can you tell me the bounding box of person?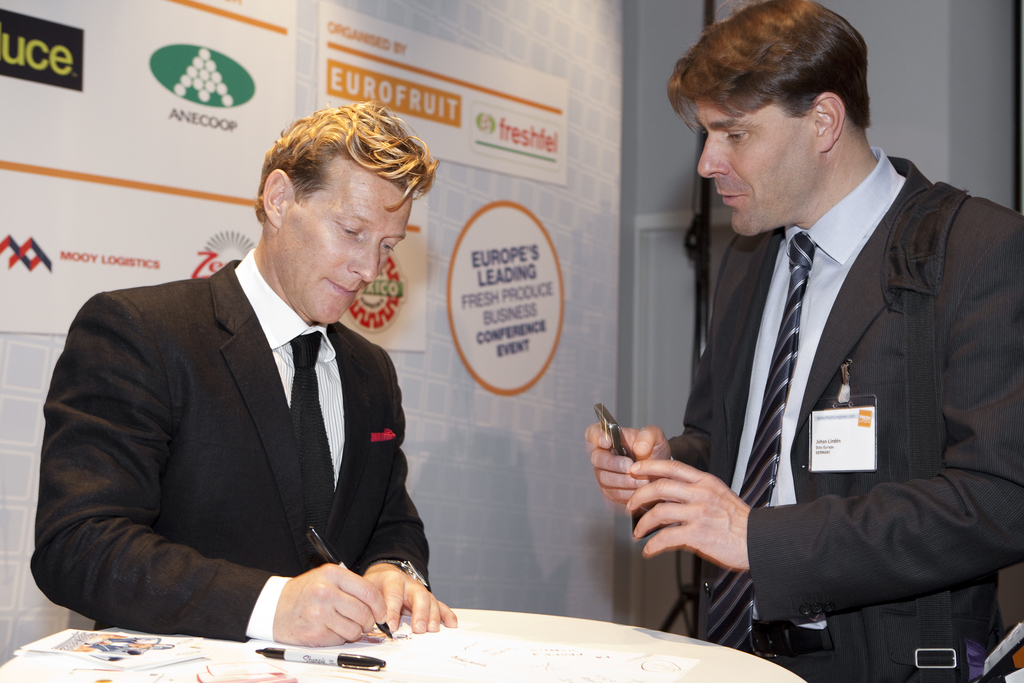
{"left": 60, "top": 115, "right": 449, "bottom": 662}.
